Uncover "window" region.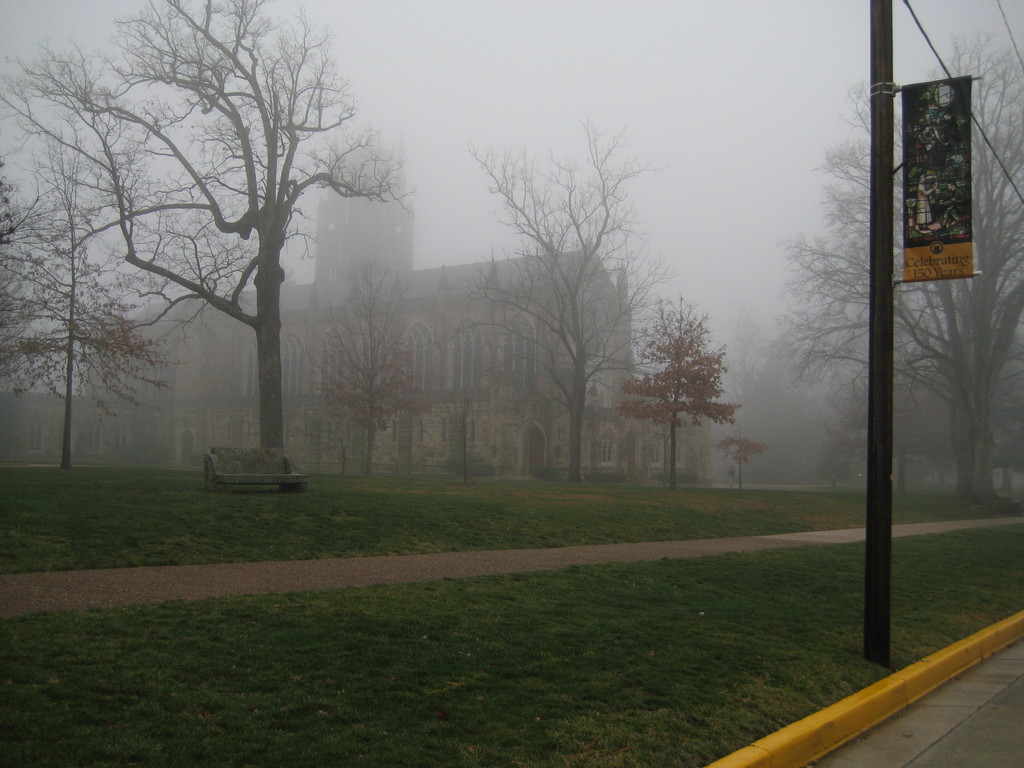
Uncovered: x1=282 y1=331 x2=300 y2=394.
